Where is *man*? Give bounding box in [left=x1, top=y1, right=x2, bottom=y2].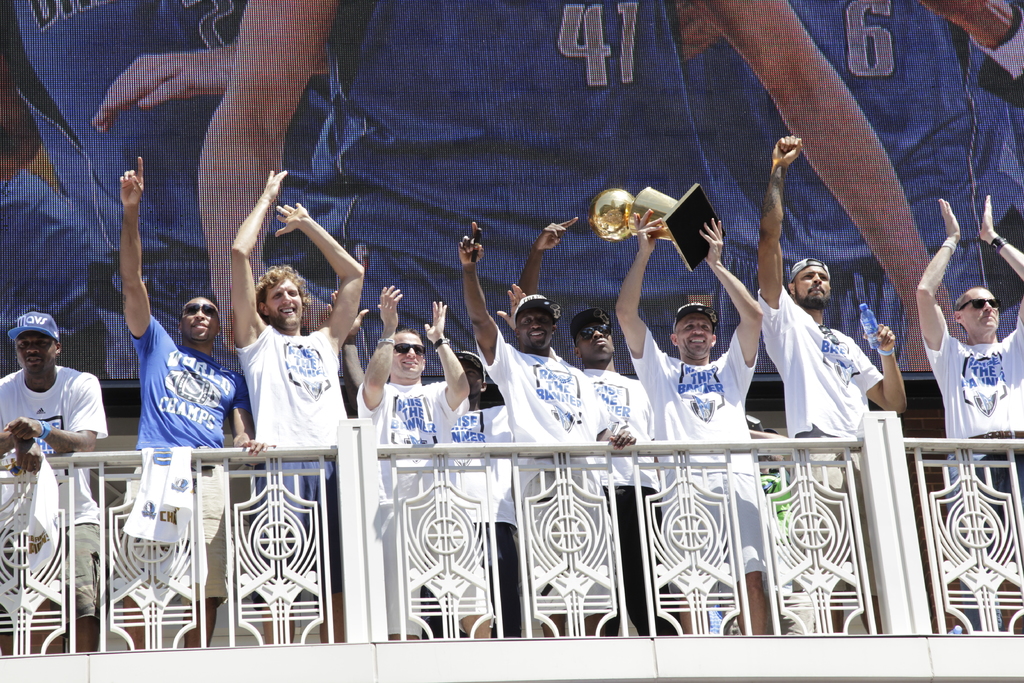
[left=455, top=219, right=643, bottom=635].
